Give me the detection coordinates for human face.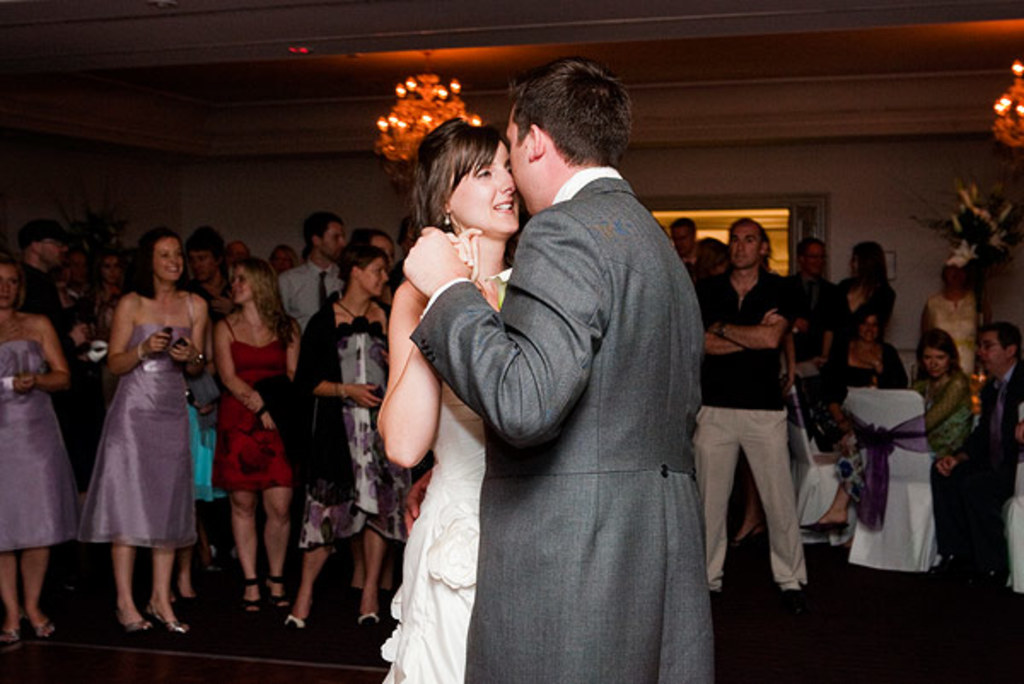
Rect(232, 268, 251, 304).
